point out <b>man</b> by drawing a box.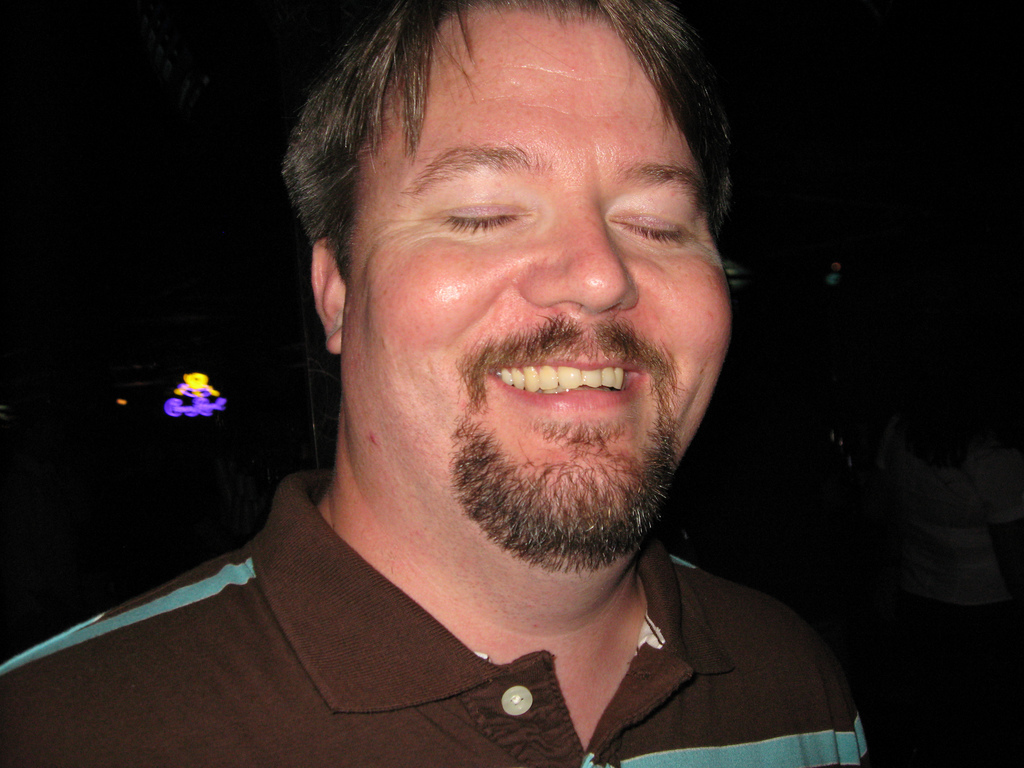
bbox=[43, 13, 893, 765].
